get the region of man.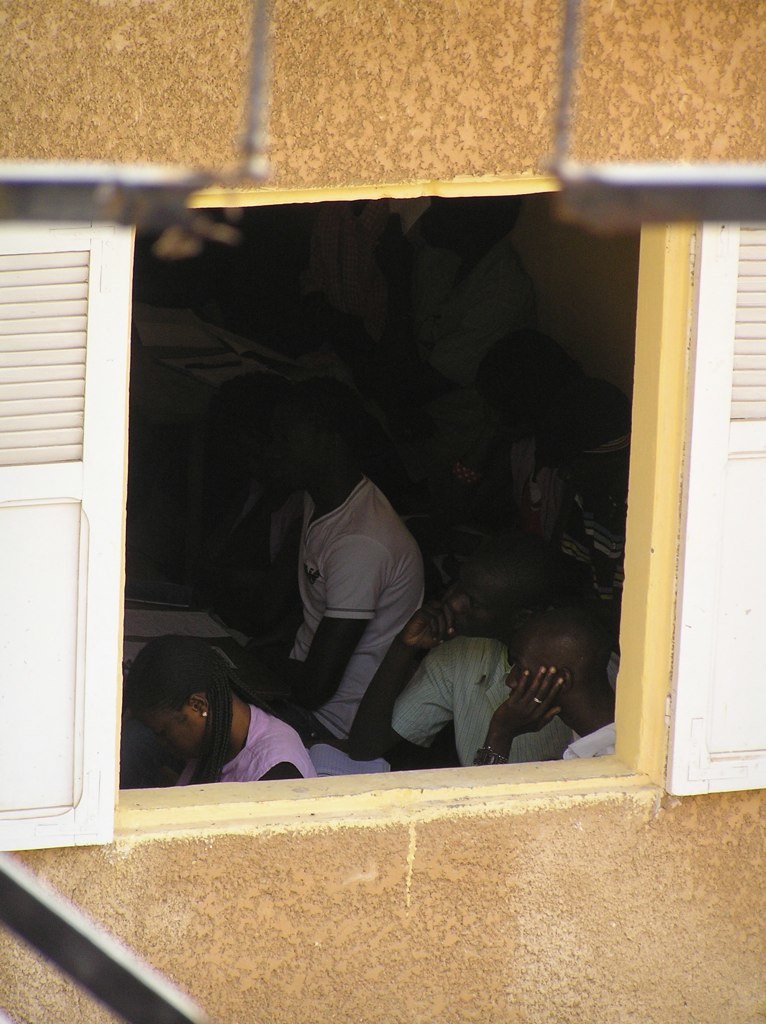
select_region(350, 576, 575, 774).
